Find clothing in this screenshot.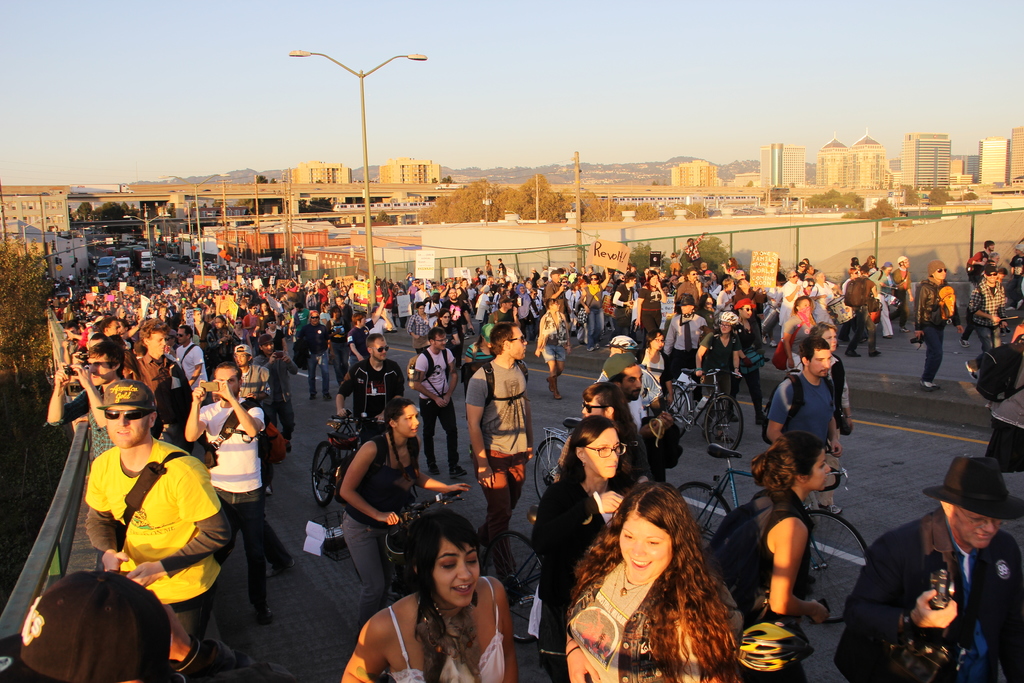
The bounding box for clothing is (x1=712, y1=483, x2=823, y2=669).
